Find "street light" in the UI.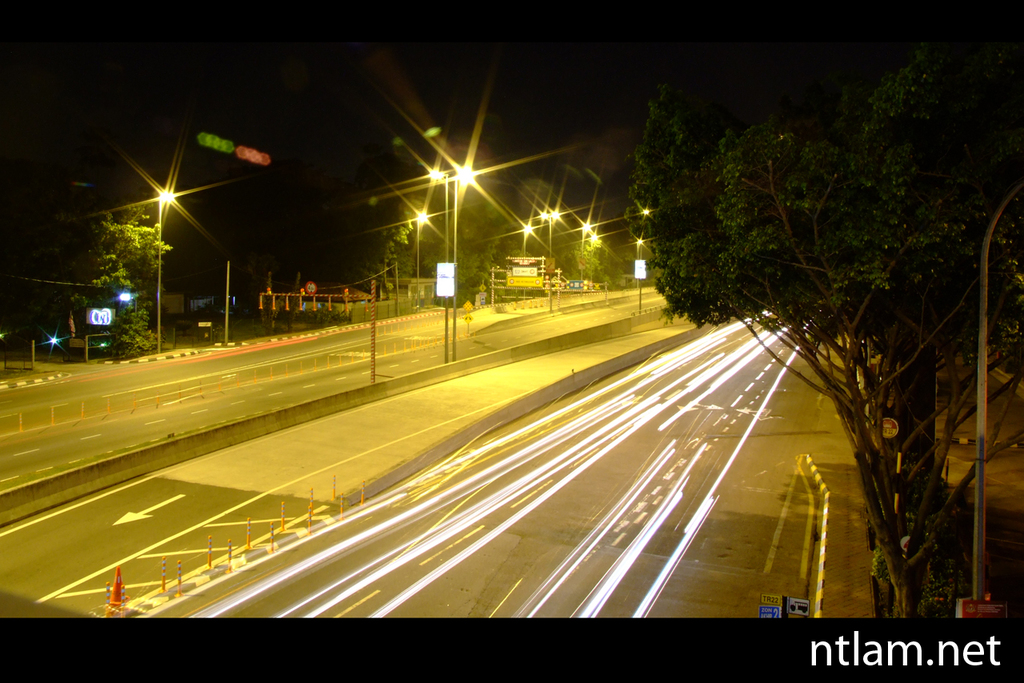
UI element at 426,171,449,368.
